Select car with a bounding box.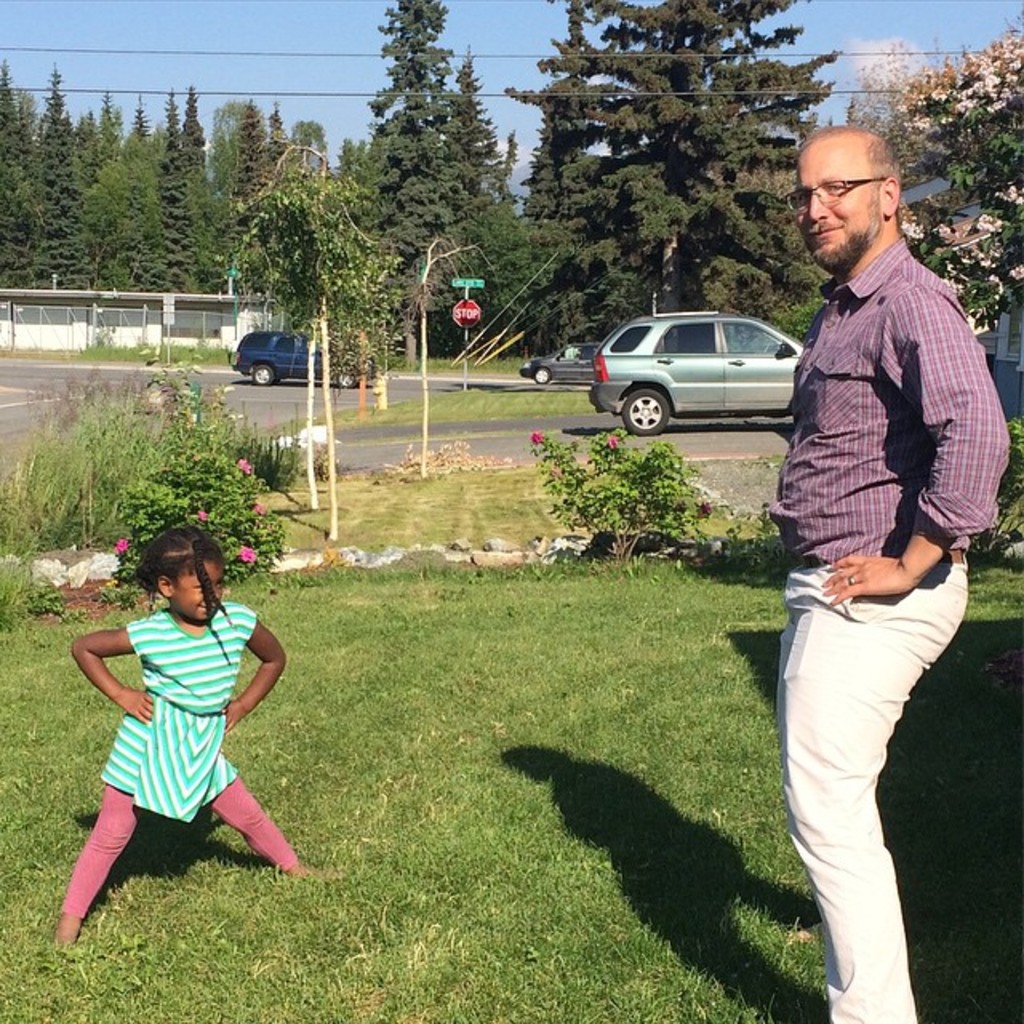
(590,299,850,443).
